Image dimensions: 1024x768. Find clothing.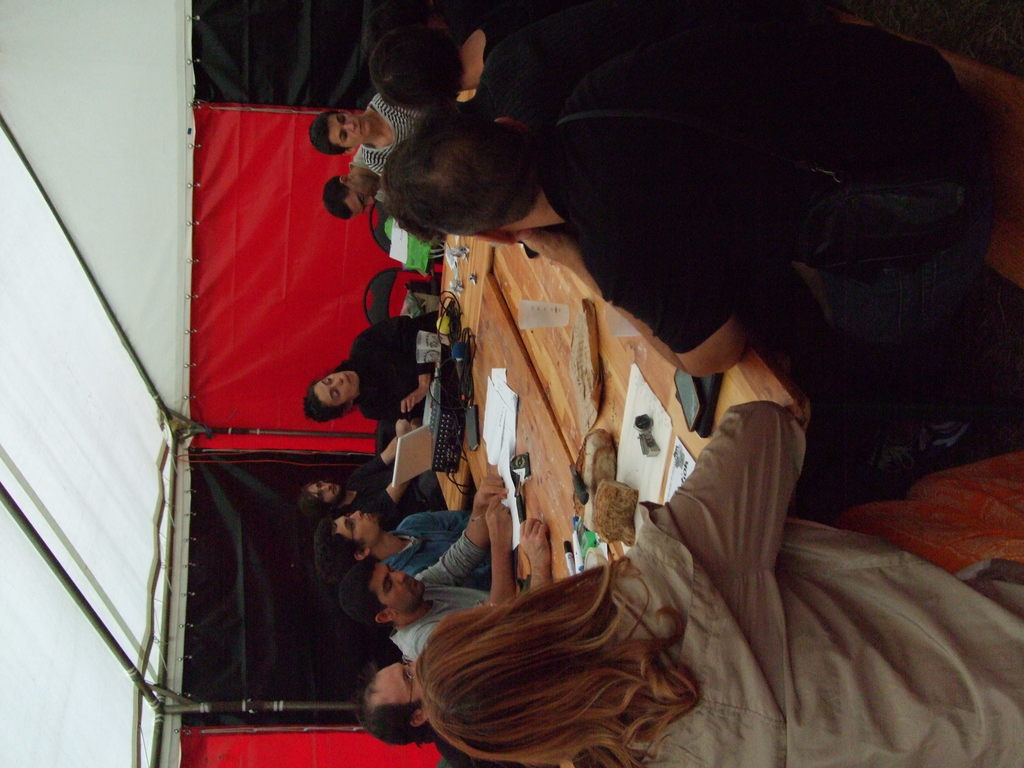
<bbox>395, 529, 509, 654</bbox>.
